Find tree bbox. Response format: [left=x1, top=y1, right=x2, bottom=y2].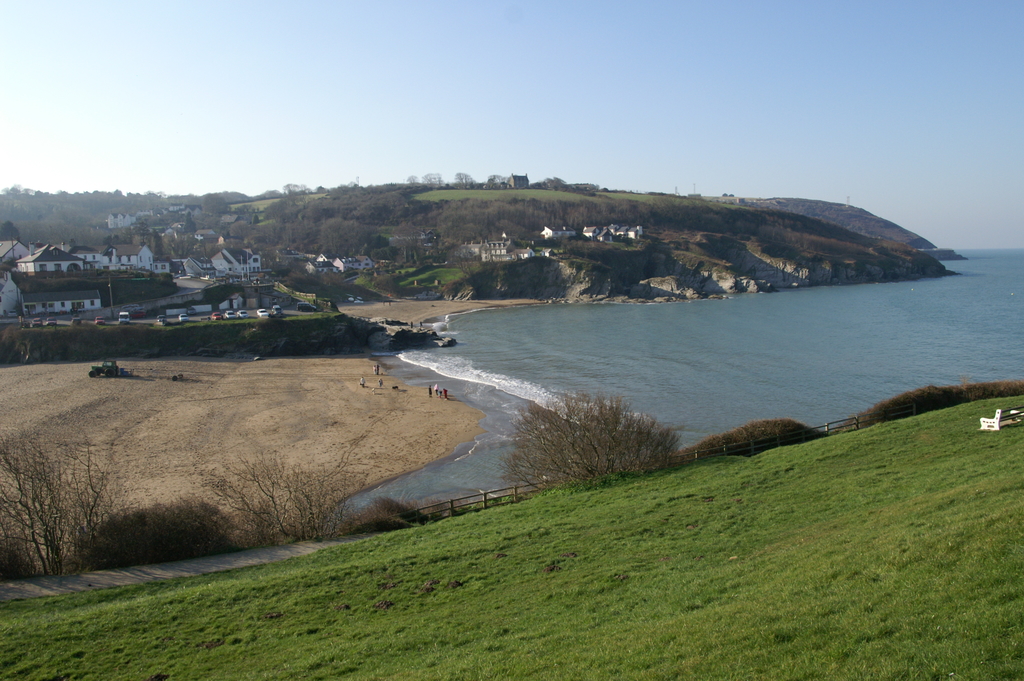
[left=0, top=424, right=118, bottom=591].
